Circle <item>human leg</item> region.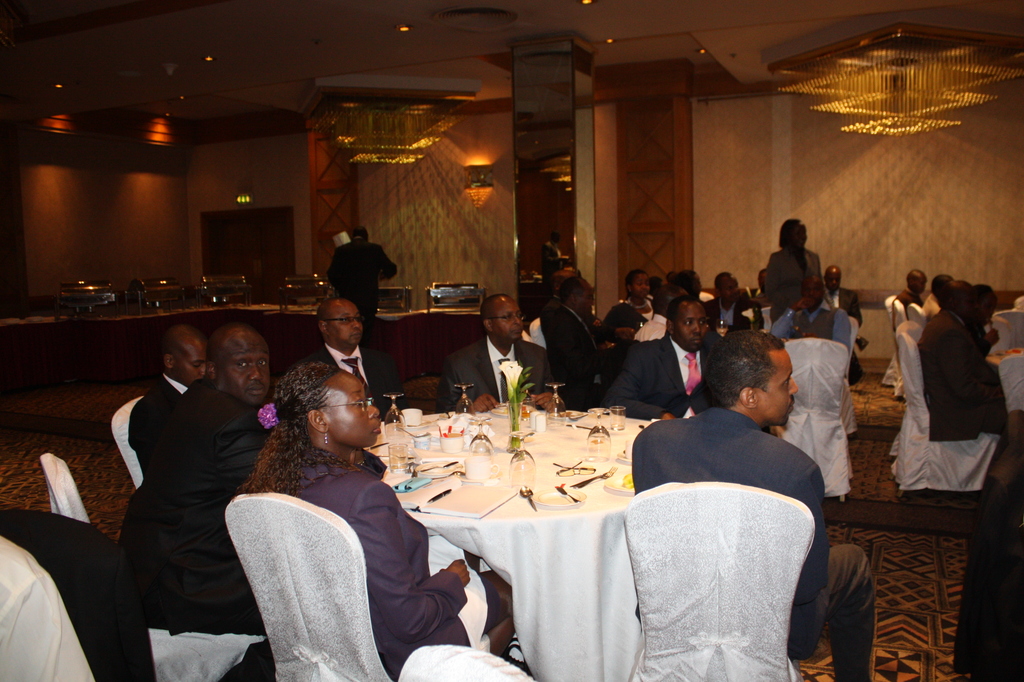
Region: x1=806, y1=537, x2=886, y2=681.
